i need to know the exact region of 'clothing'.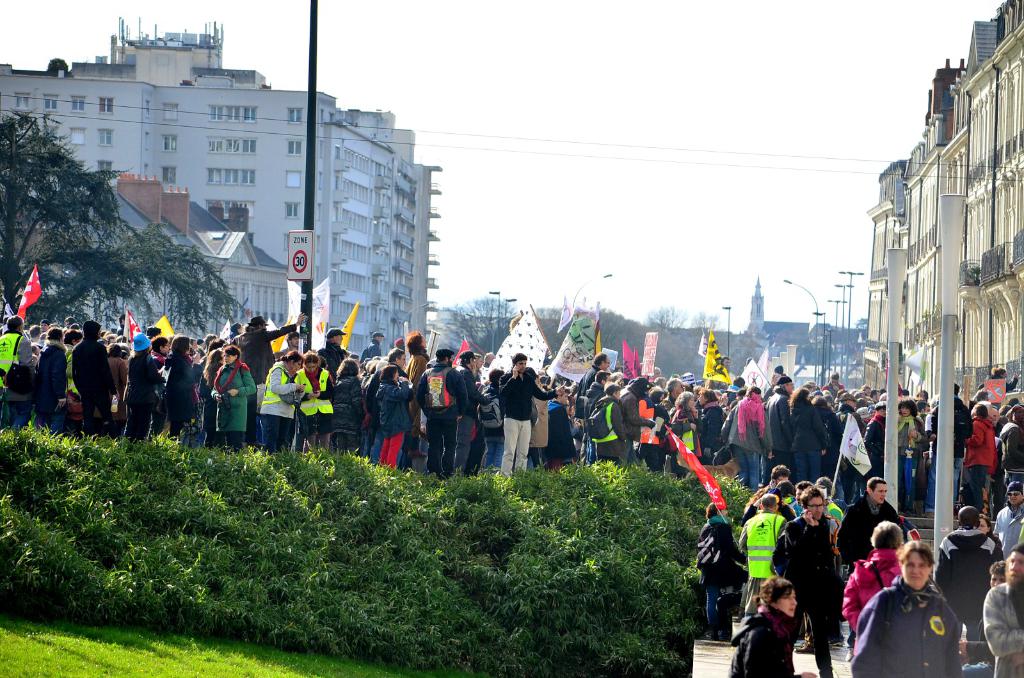
Region: 936,529,1004,635.
